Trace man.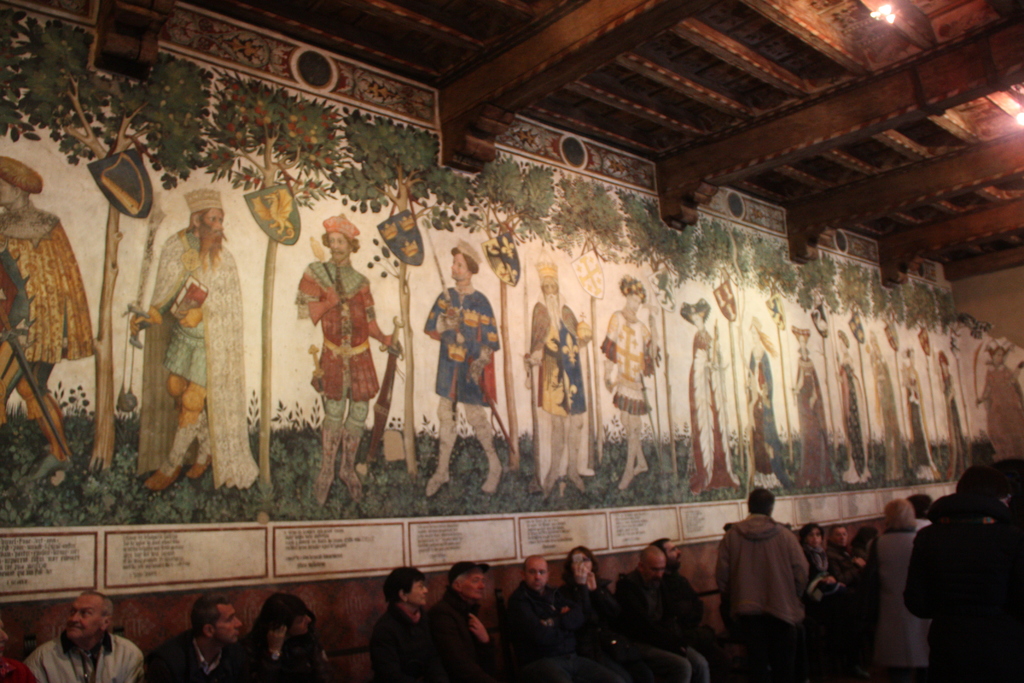
Traced to 0,158,97,497.
